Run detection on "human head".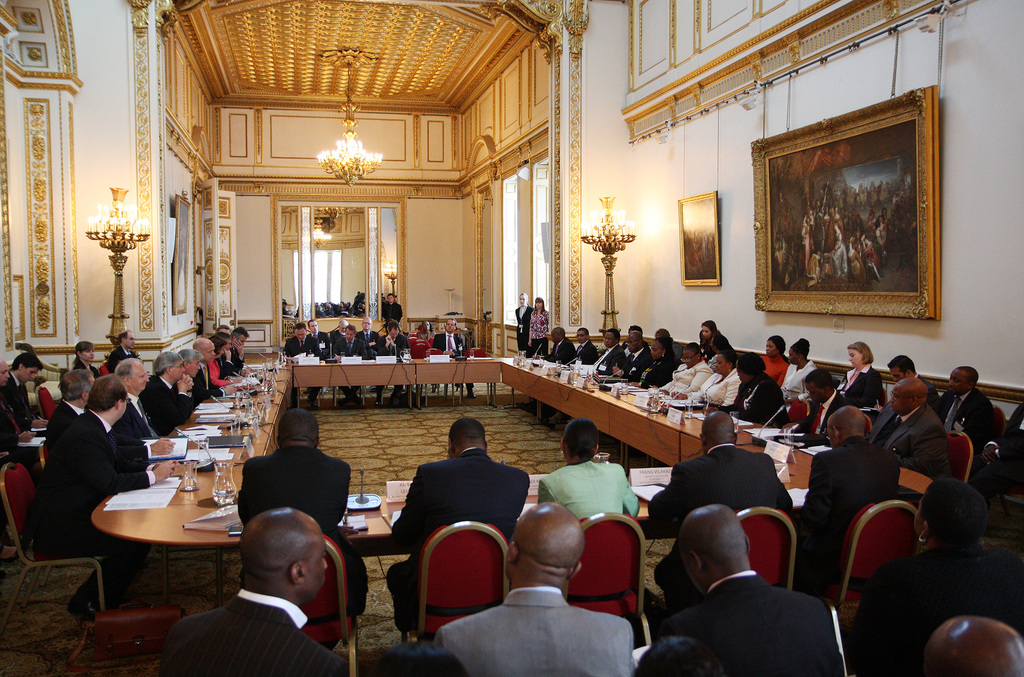
Result: 502,525,587,598.
